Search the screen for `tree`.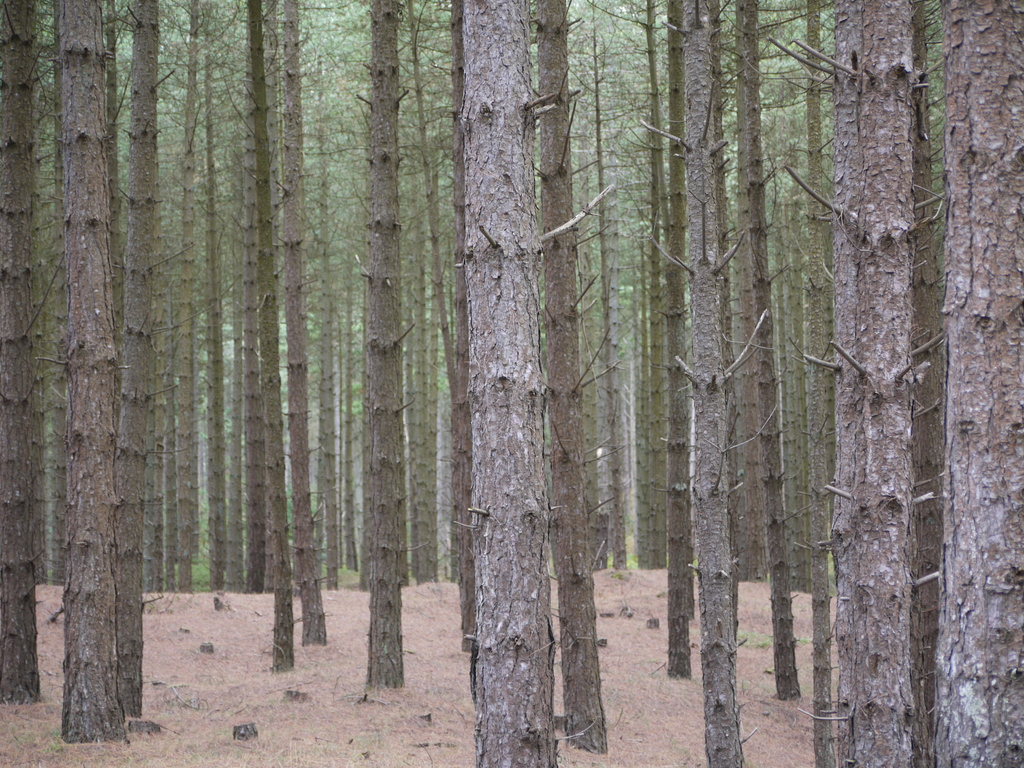
Found at <box>794,0,915,767</box>.
